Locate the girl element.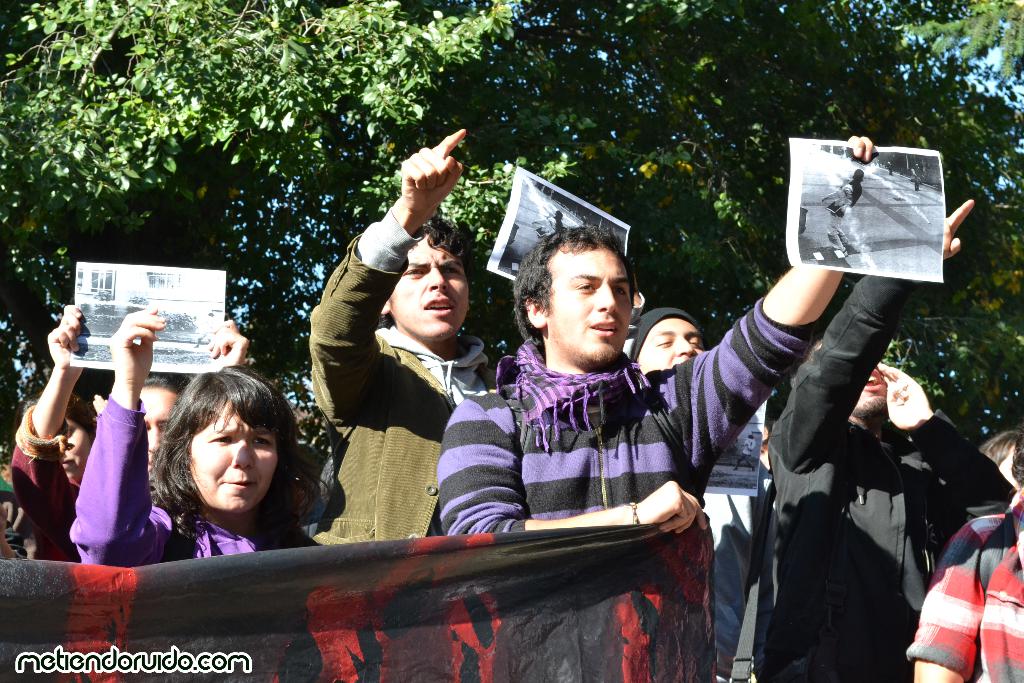
Element bbox: <bbox>69, 307, 294, 564</bbox>.
